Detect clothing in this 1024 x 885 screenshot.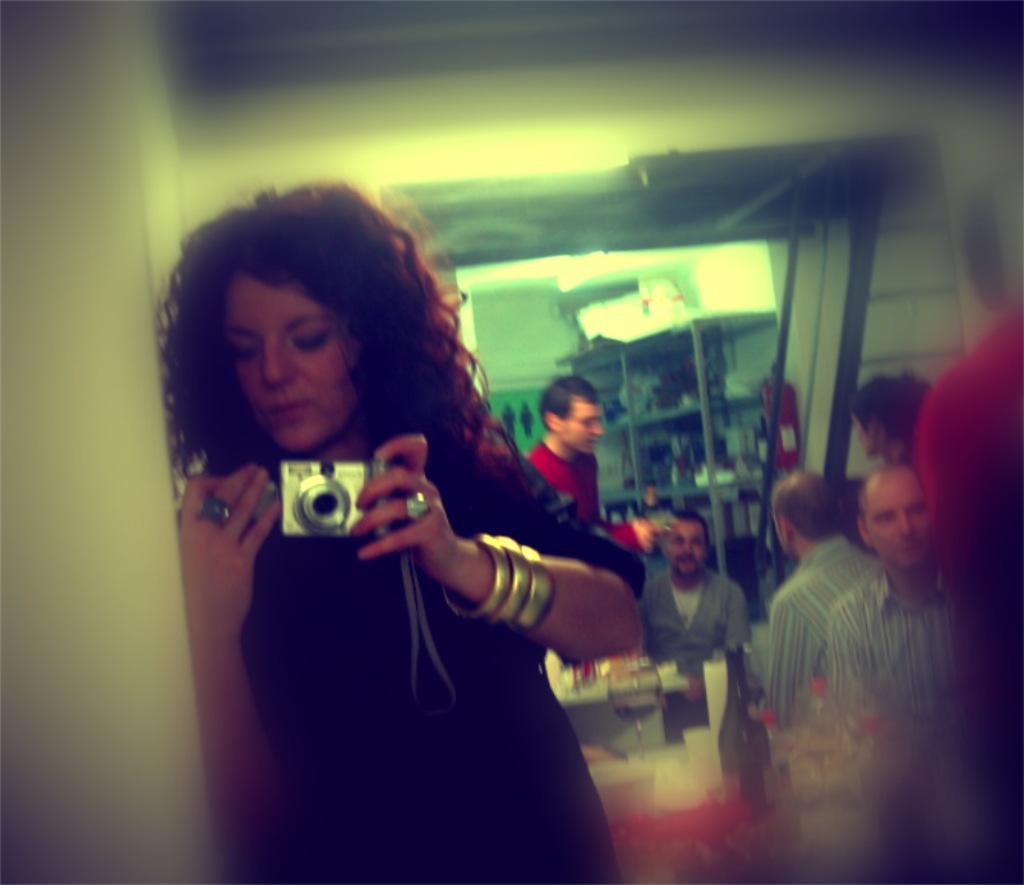
Detection: region(744, 544, 886, 762).
